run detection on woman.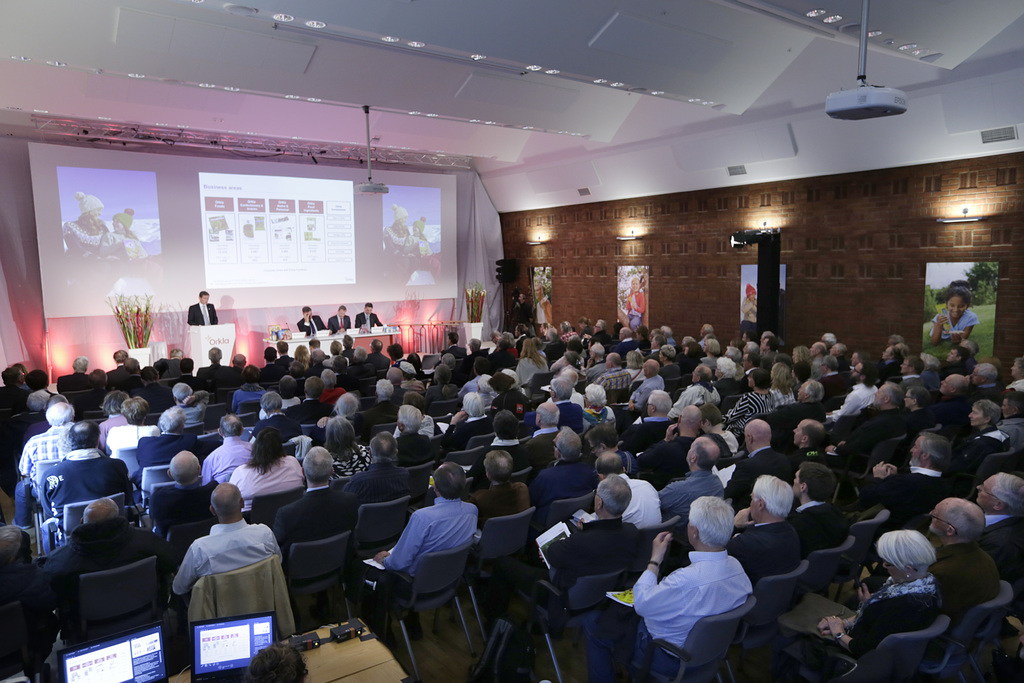
Result: pyautogui.locateOnScreen(817, 526, 938, 659).
